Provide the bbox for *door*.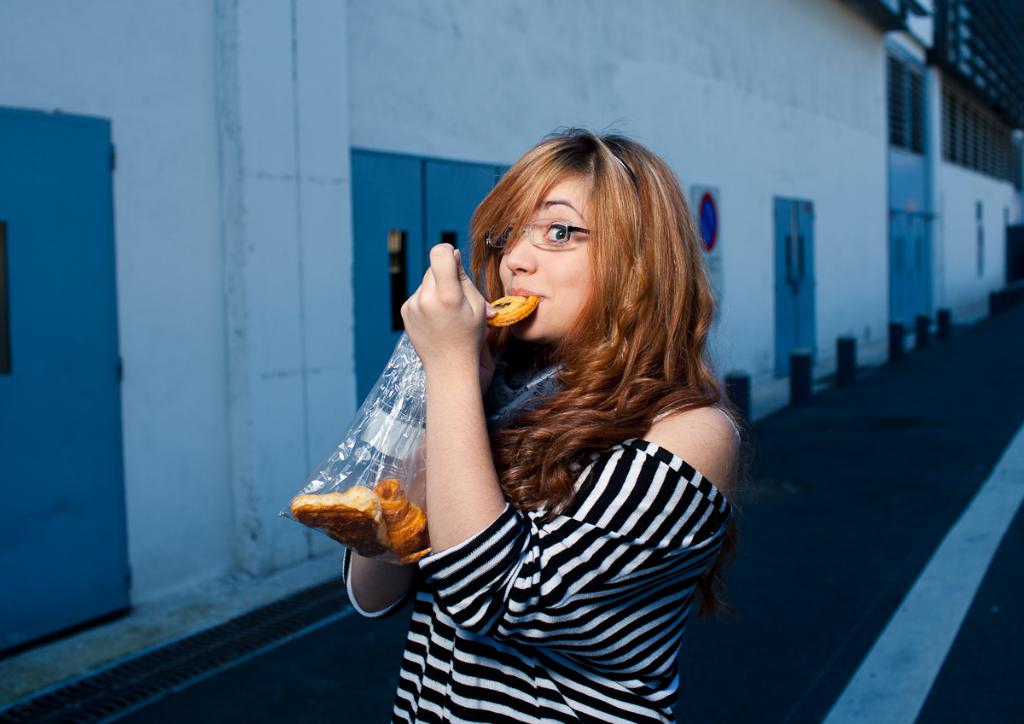
[x1=0, y1=107, x2=125, y2=653].
